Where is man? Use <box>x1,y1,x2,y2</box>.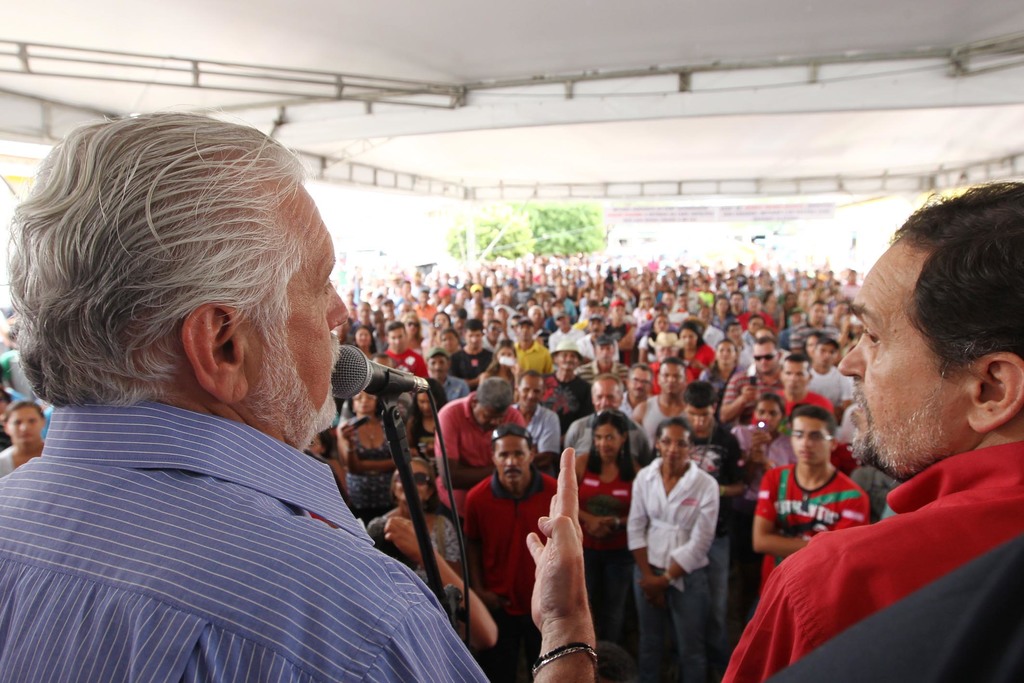
<box>503,369,559,465</box>.
